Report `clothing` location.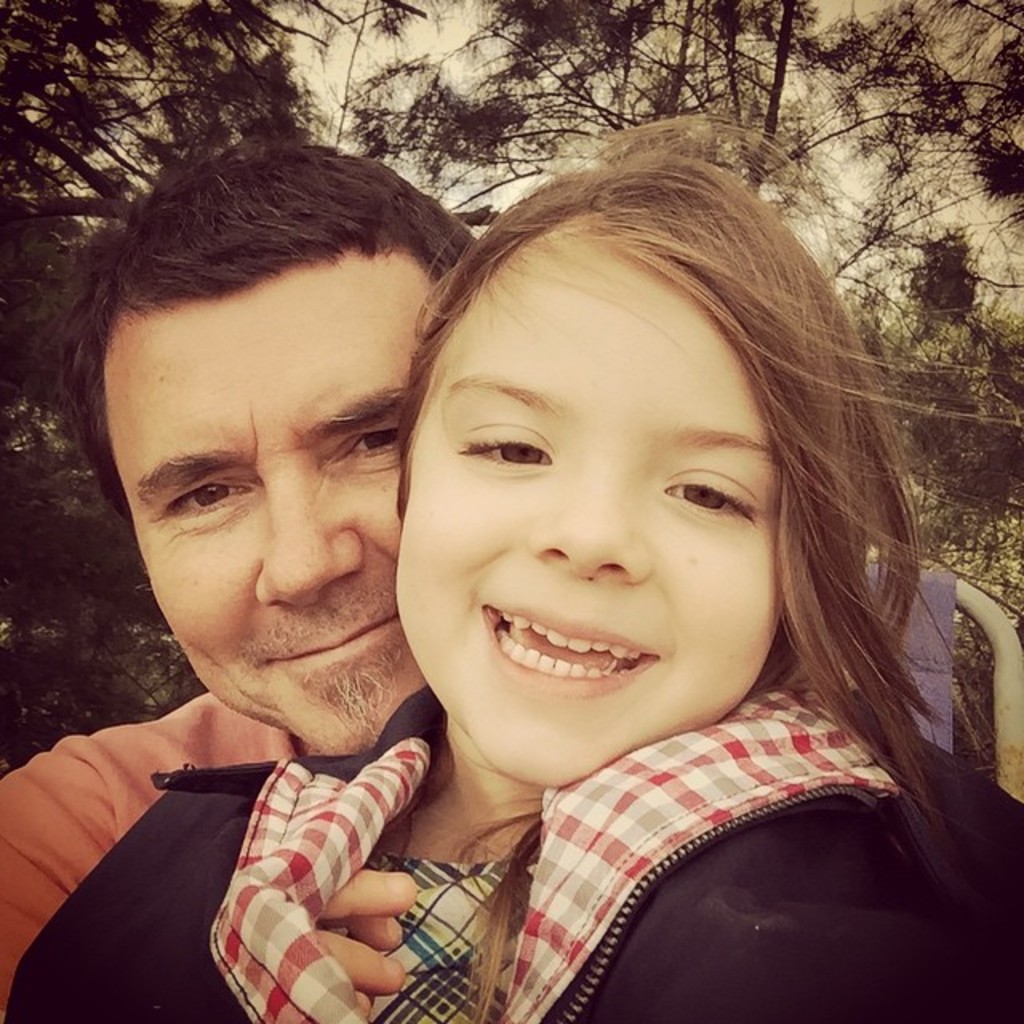
Report: rect(0, 688, 299, 1022).
